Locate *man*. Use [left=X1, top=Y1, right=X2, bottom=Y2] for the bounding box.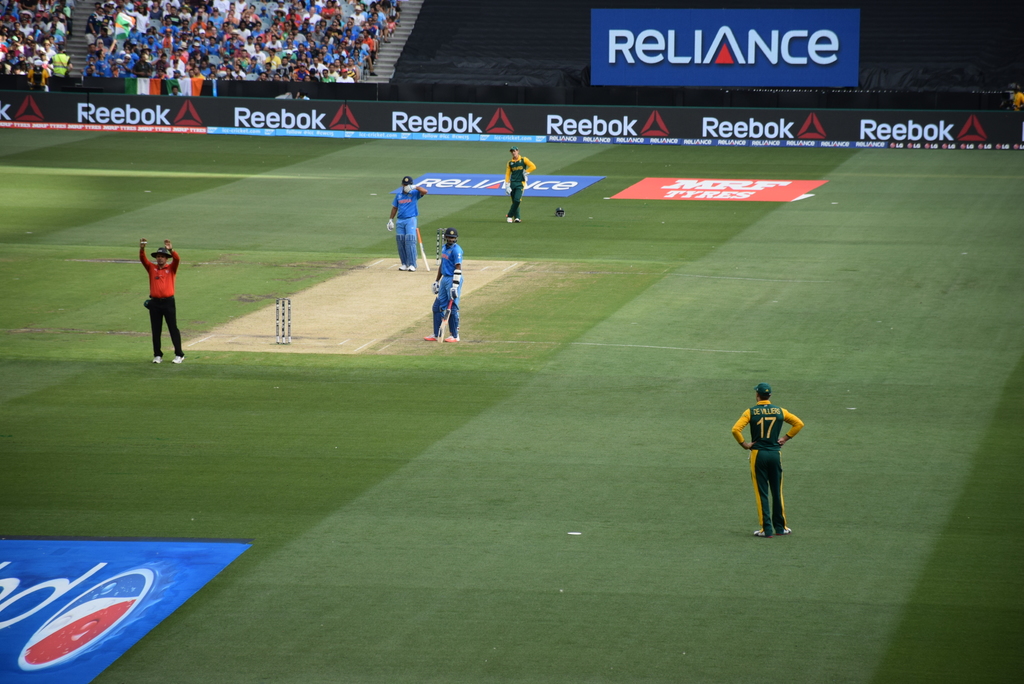
[left=426, top=226, right=467, bottom=342].
